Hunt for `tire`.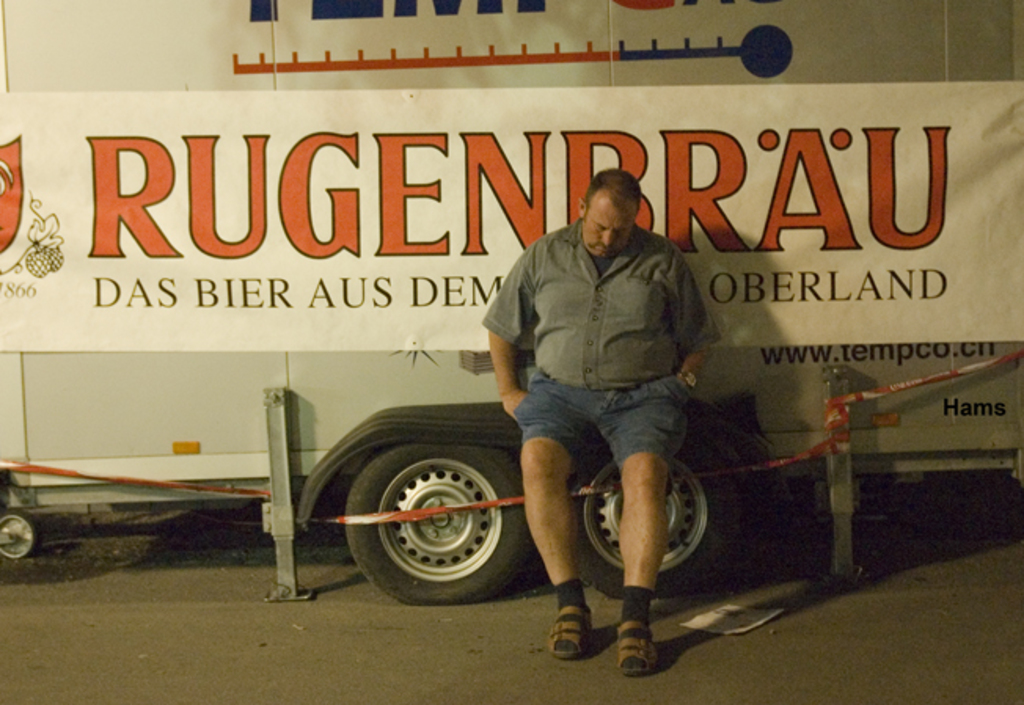
Hunted down at <bbox>330, 421, 526, 598</bbox>.
